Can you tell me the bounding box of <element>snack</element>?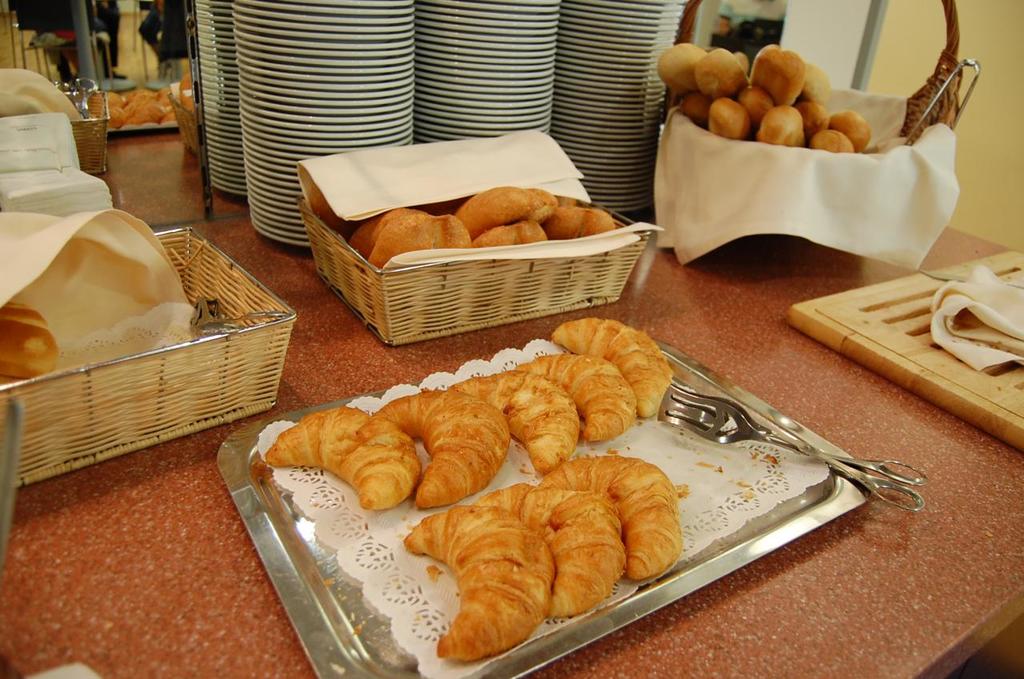
crop(478, 483, 630, 611).
